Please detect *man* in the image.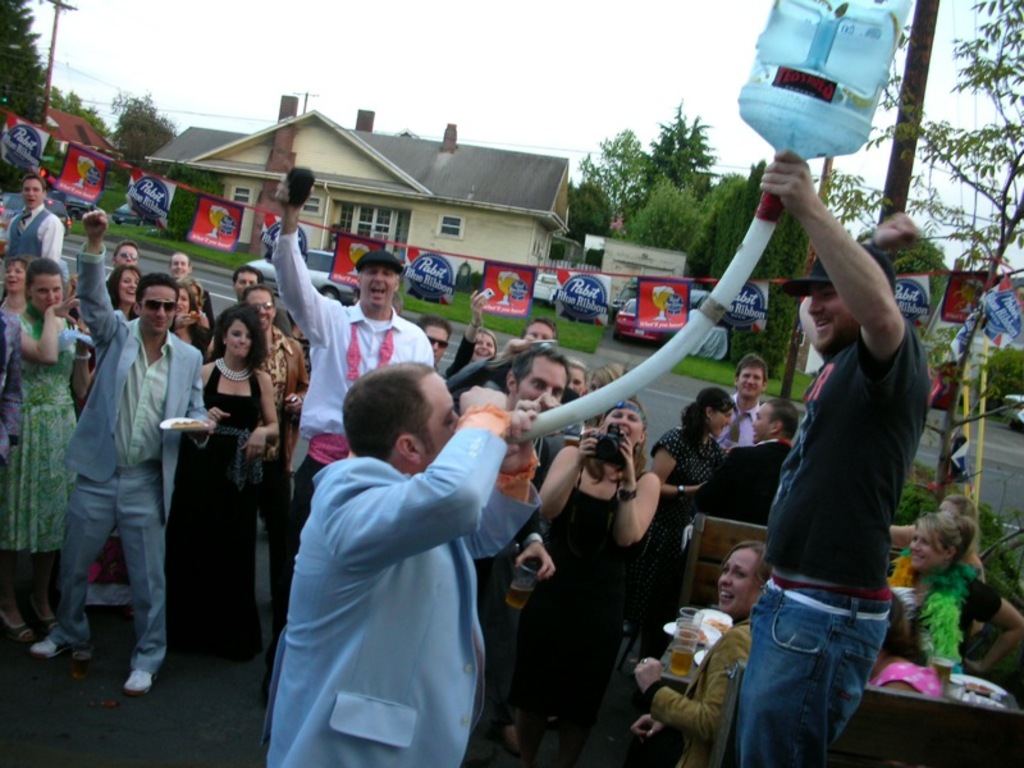
689:396:804:531.
